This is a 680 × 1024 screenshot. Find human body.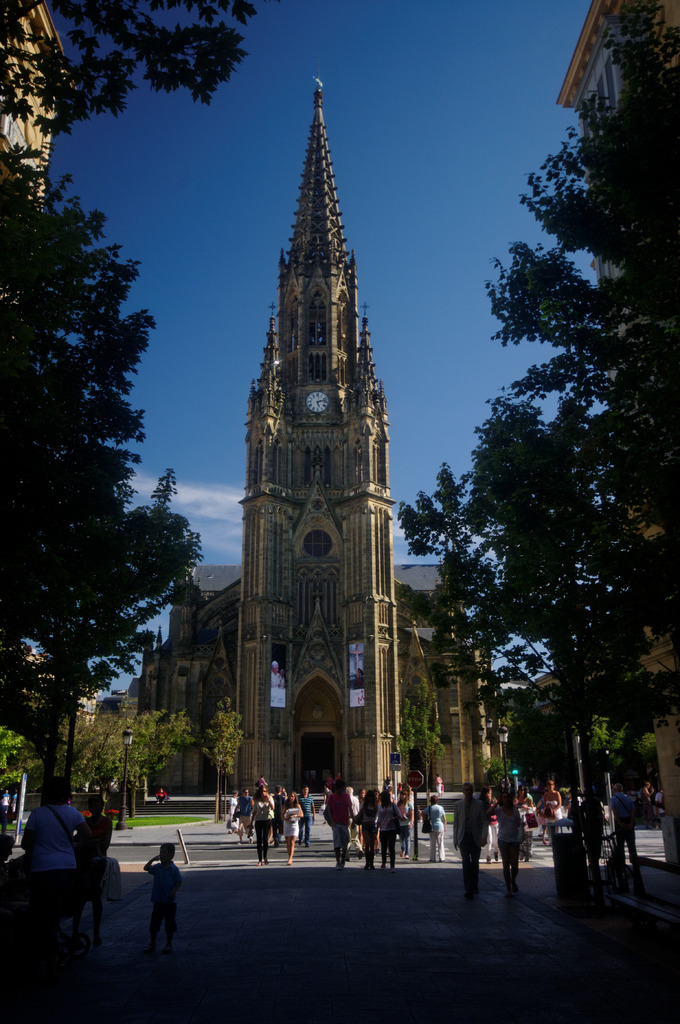
Bounding box: Rect(67, 795, 114, 970).
